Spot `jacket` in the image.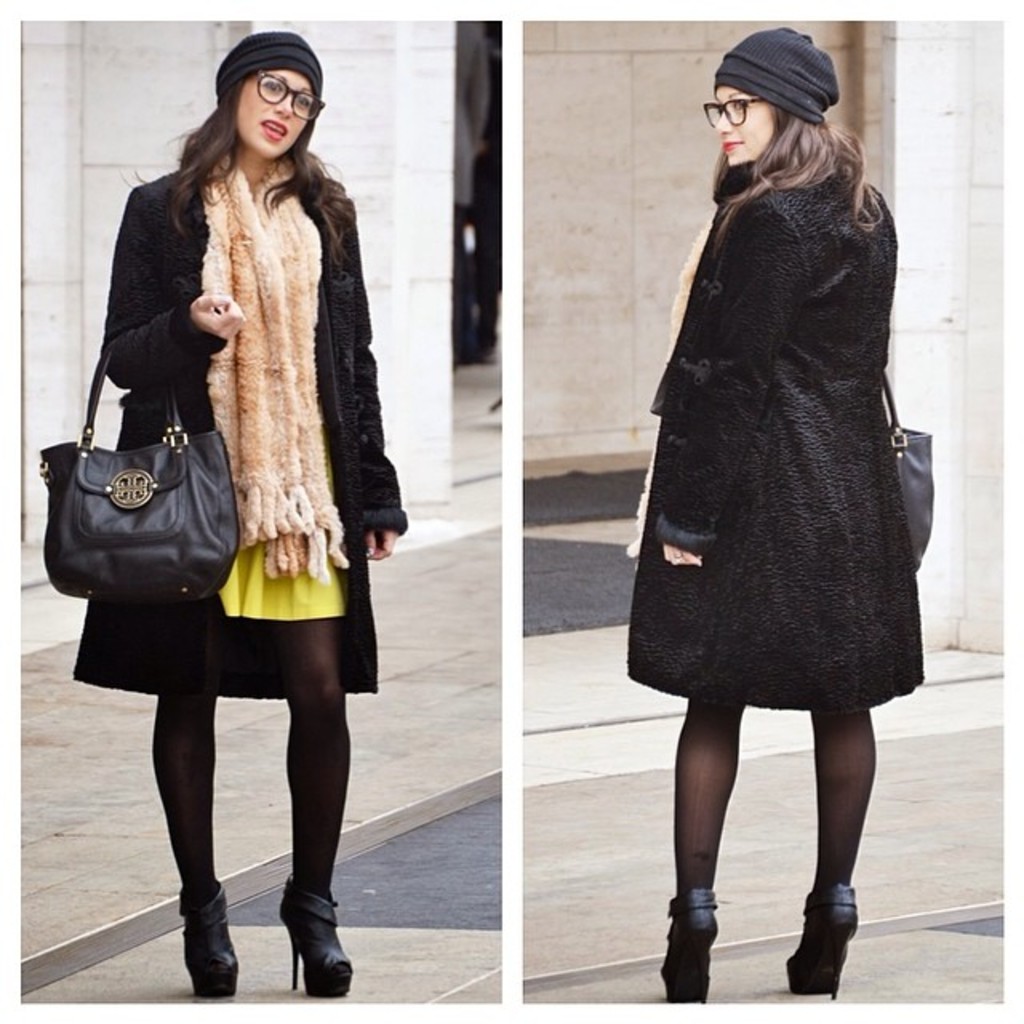
`jacket` found at x1=616, y1=155, x2=930, y2=714.
